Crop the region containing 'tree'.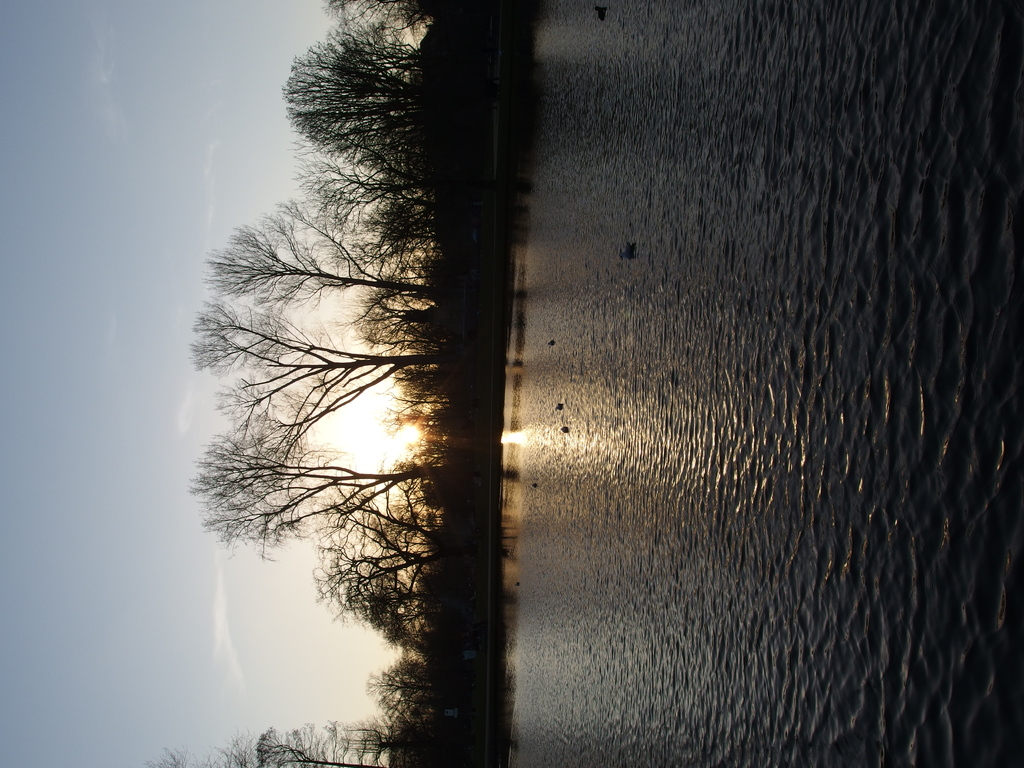
Crop region: 180:301:444:465.
